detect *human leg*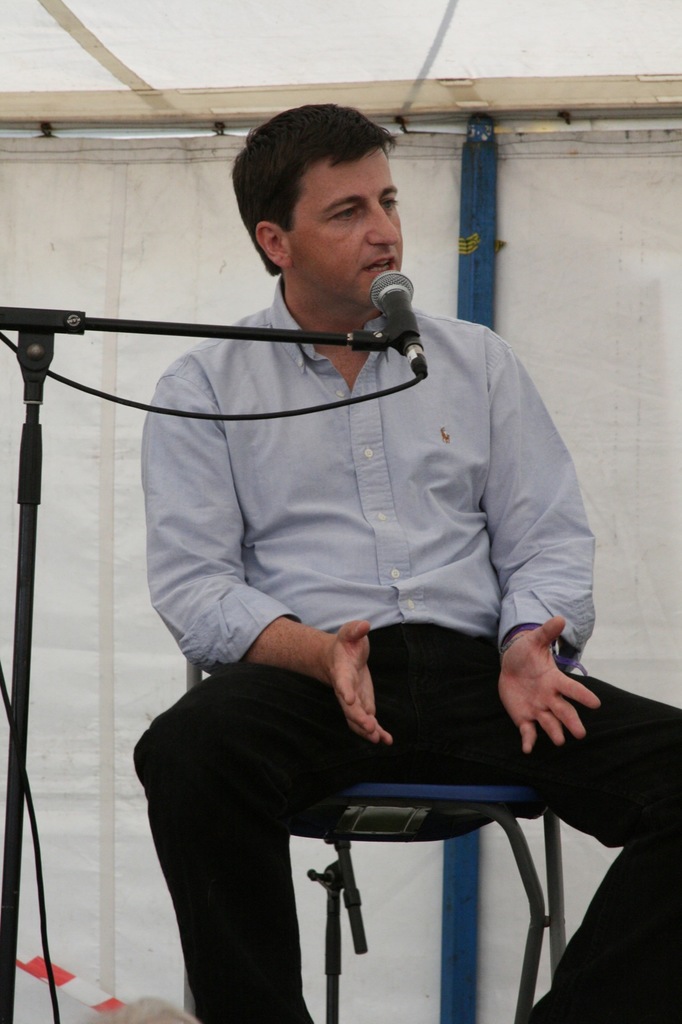
[430,627,681,1017]
